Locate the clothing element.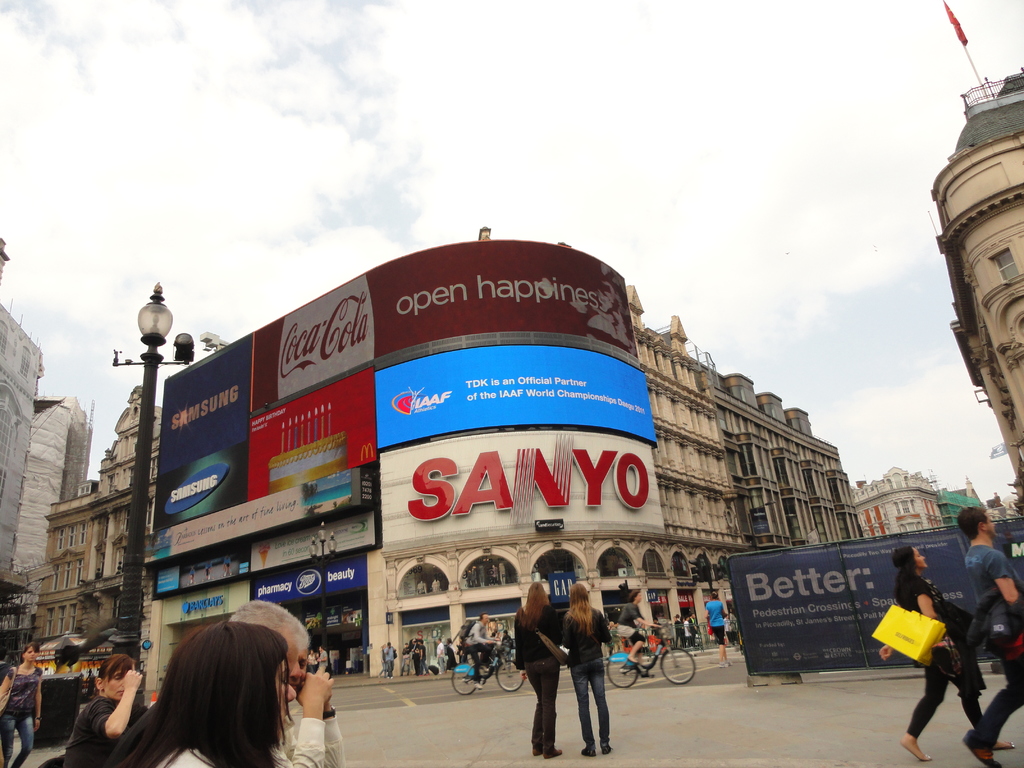
Element bbox: <region>402, 646, 412, 674</region>.
